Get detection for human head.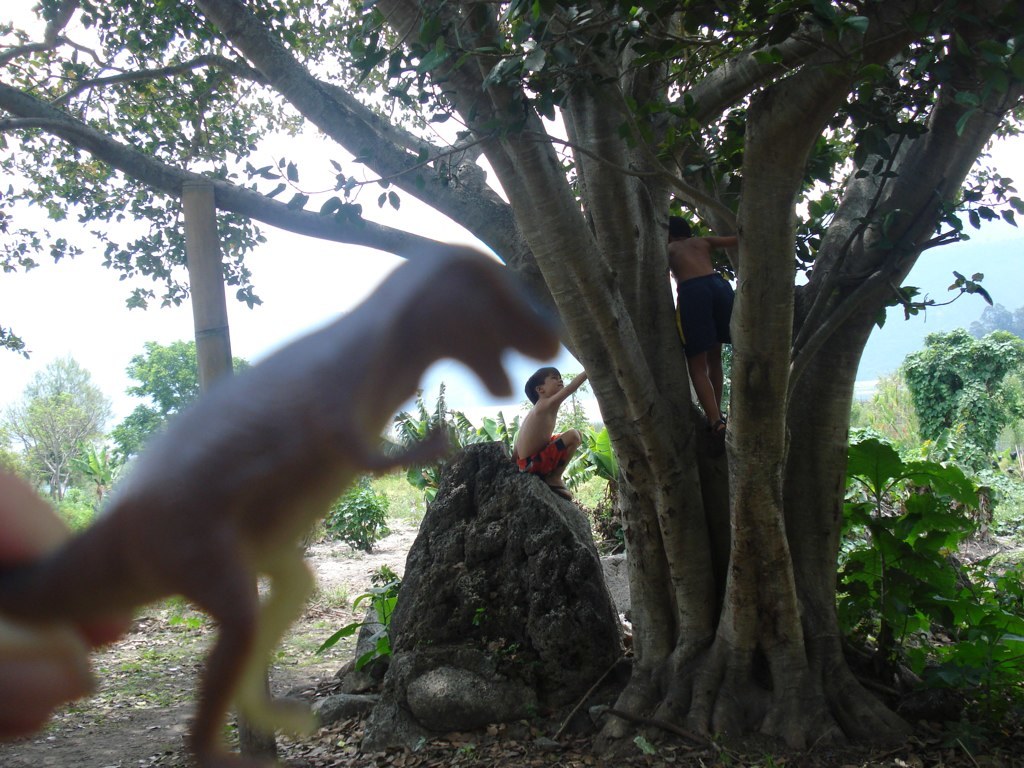
Detection: [x1=666, y1=216, x2=690, y2=237].
